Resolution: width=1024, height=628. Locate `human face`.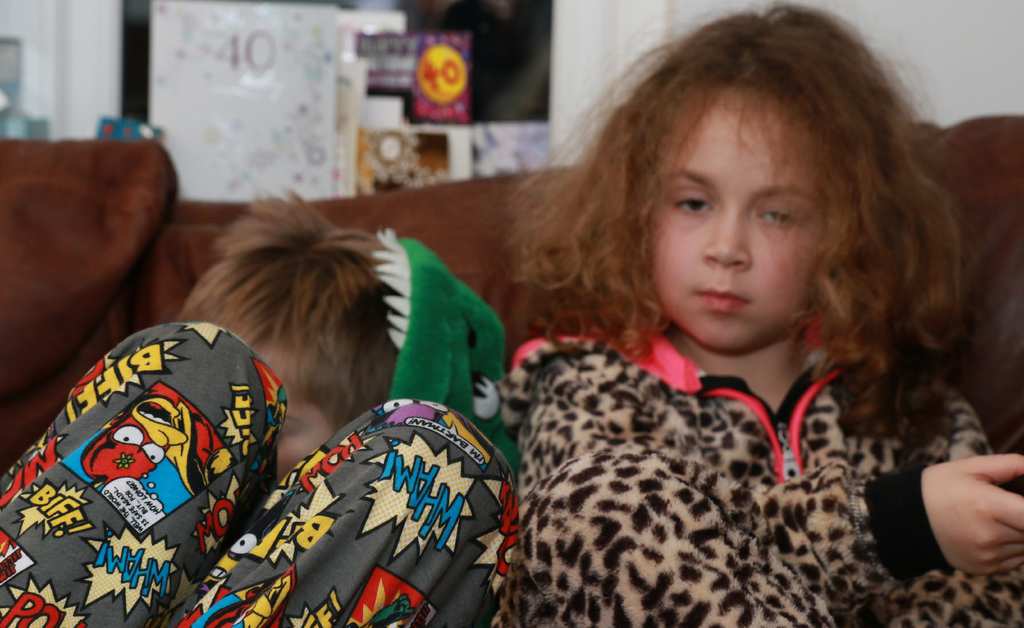
[left=650, top=90, right=825, bottom=351].
